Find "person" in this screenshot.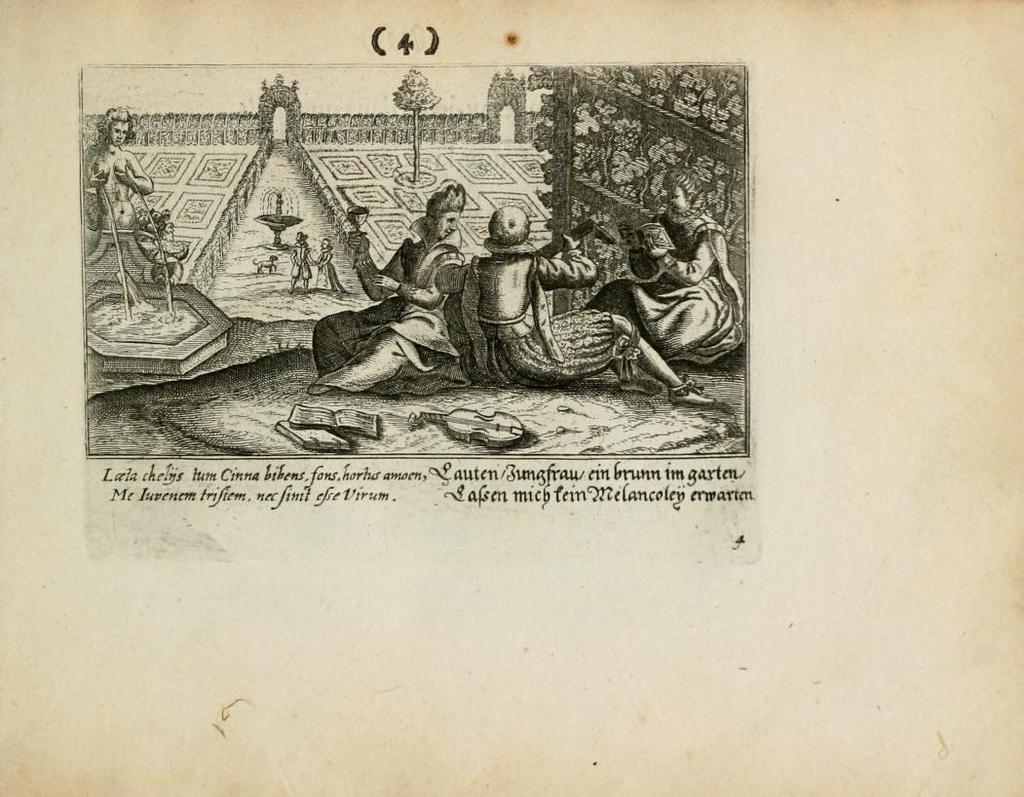
The bounding box for "person" is region(311, 185, 466, 393).
